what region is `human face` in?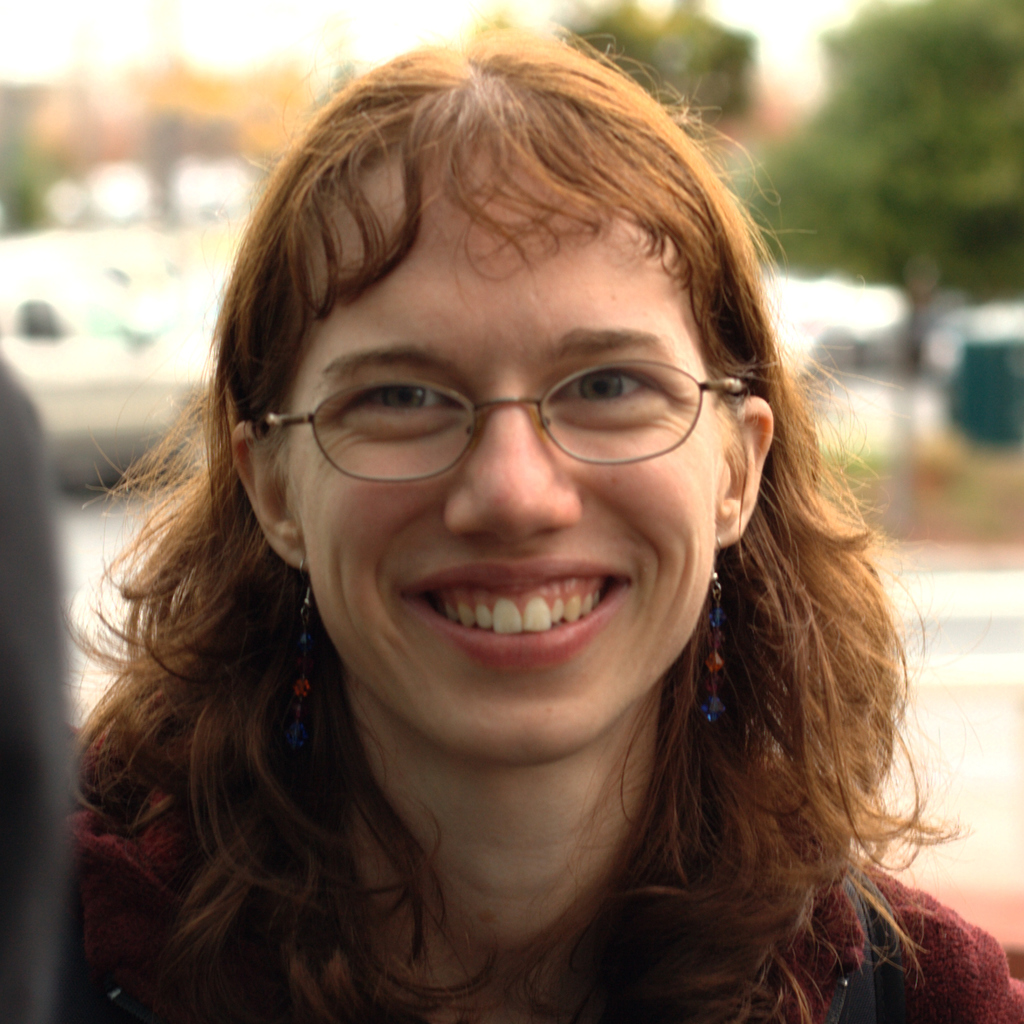
x1=281 y1=116 x2=736 y2=753.
